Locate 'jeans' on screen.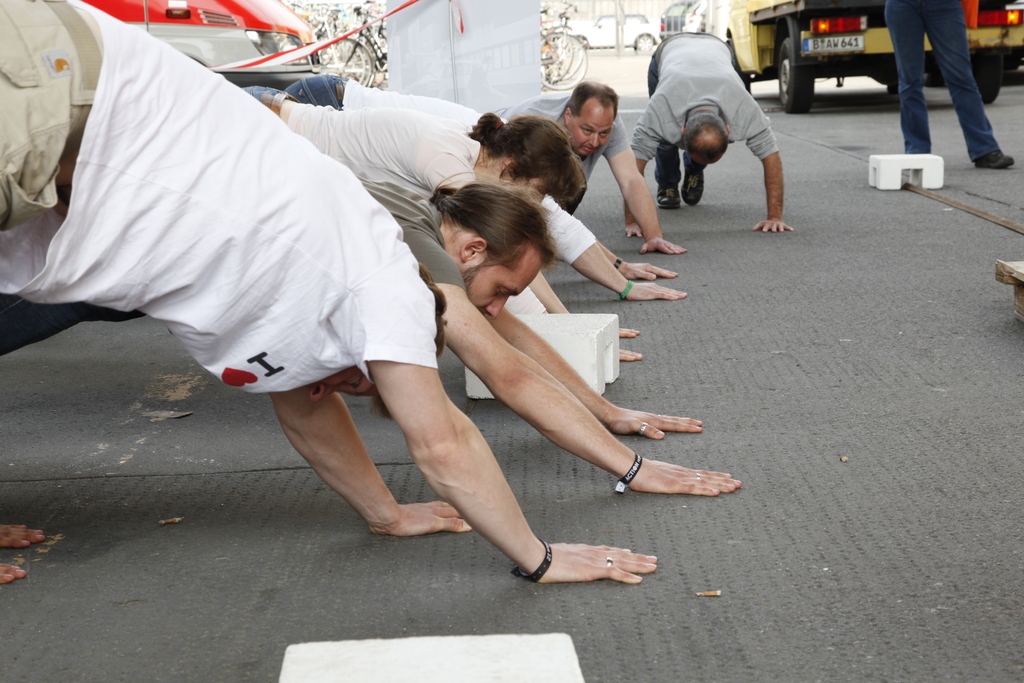
On screen at 286 72 345 107.
